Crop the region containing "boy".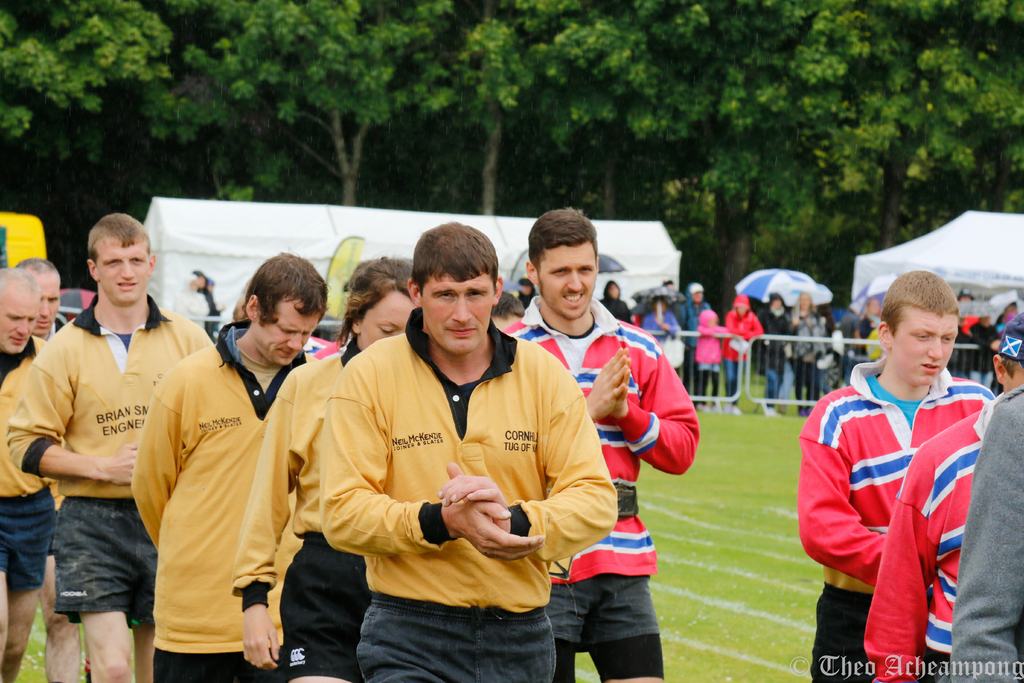
Crop region: (left=6, top=212, right=227, bottom=682).
